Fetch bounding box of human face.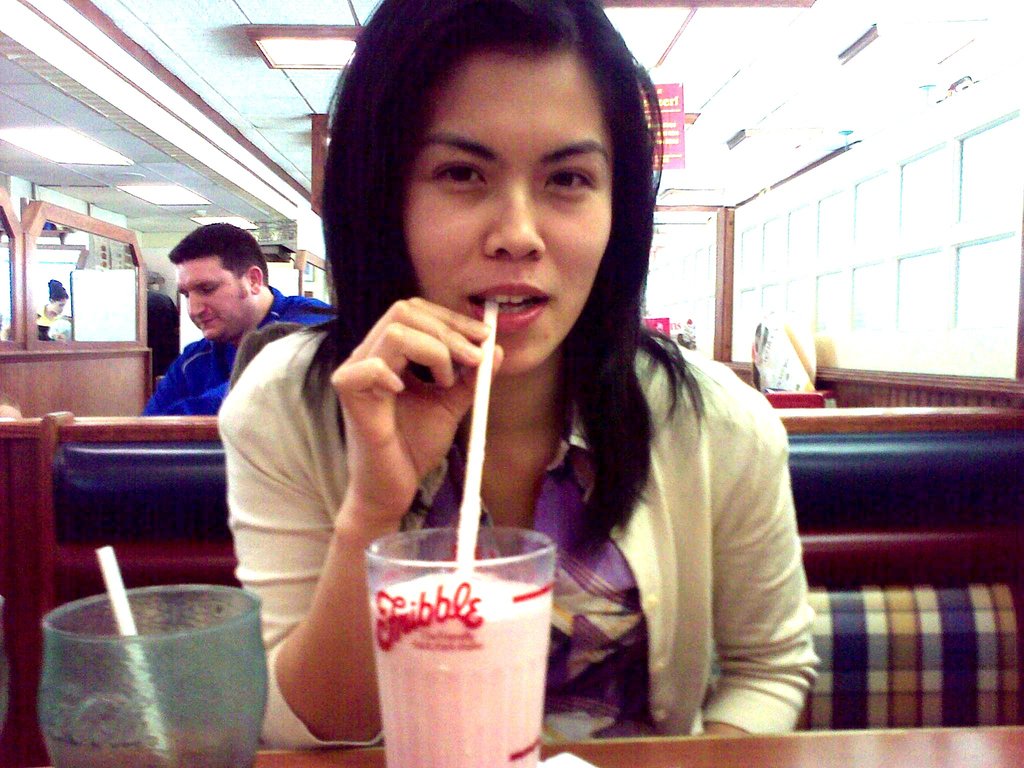
Bbox: 56, 294, 69, 316.
